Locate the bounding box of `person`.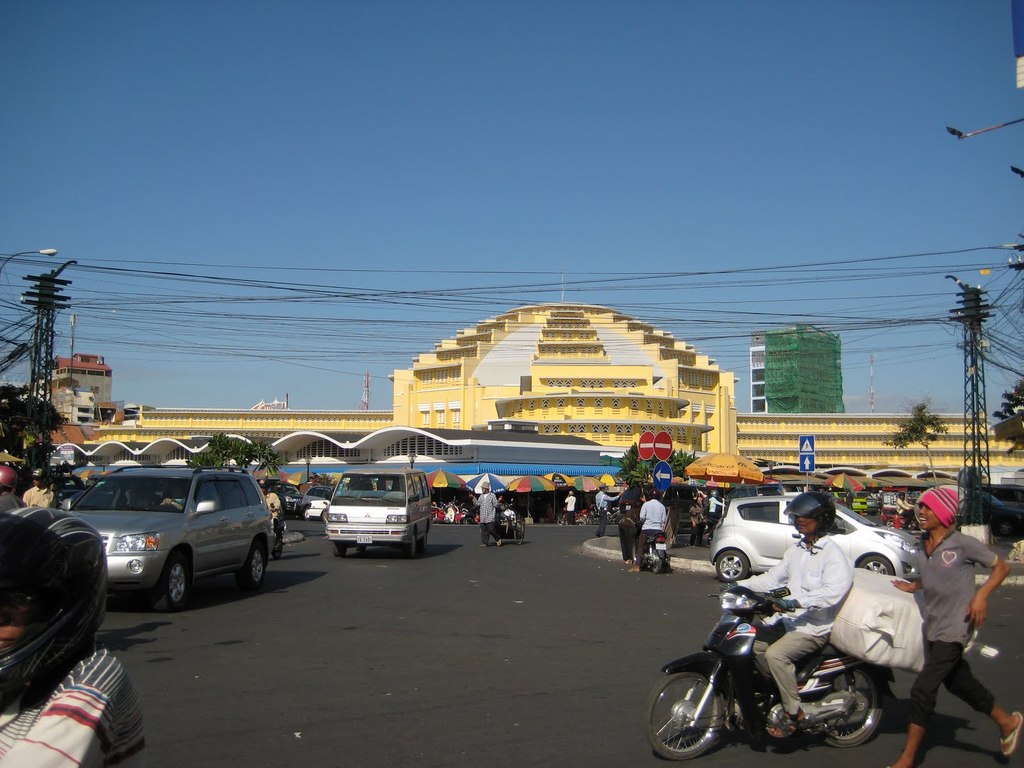
Bounding box: 890 490 1023 767.
